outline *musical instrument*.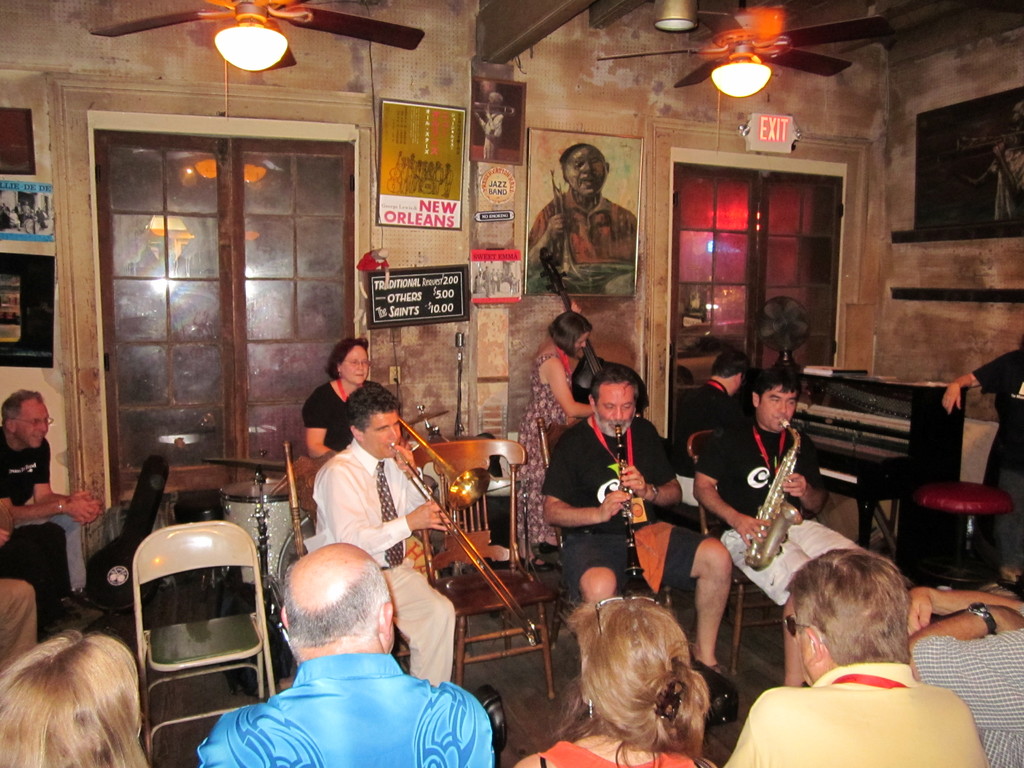
Outline: pyautogui.locateOnScreen(732, 416, 803, 580).
